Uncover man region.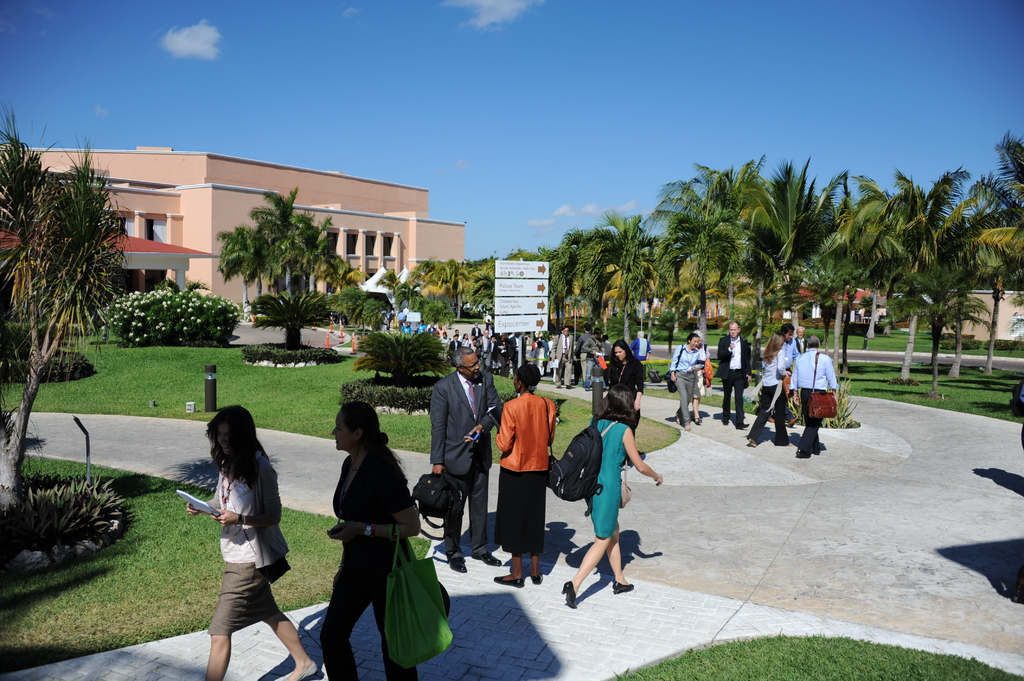
Uncovered: (584, 328, 604, 387).
